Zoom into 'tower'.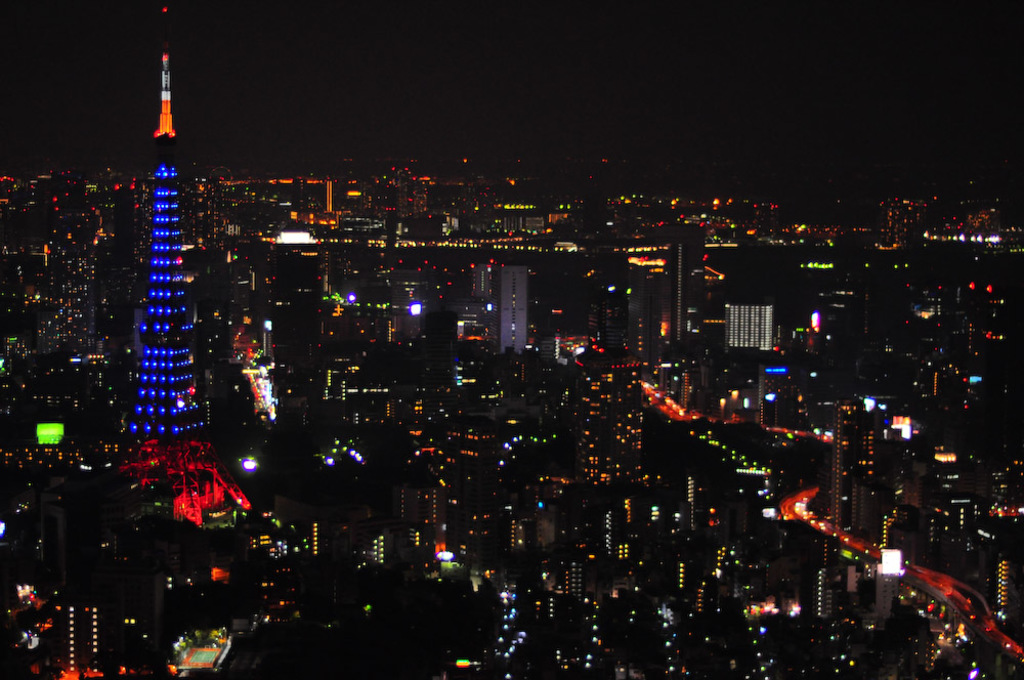
Zoom target: Rect(115, 5, 212, 442).
